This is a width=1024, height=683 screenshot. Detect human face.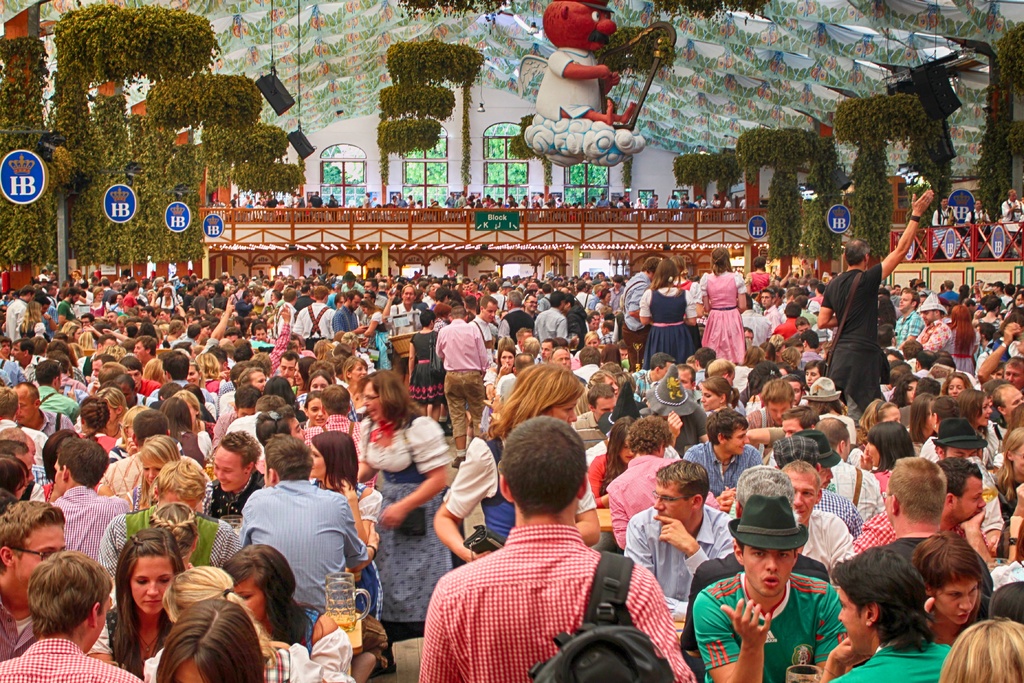
bbox(140, 454, 166, 483).
